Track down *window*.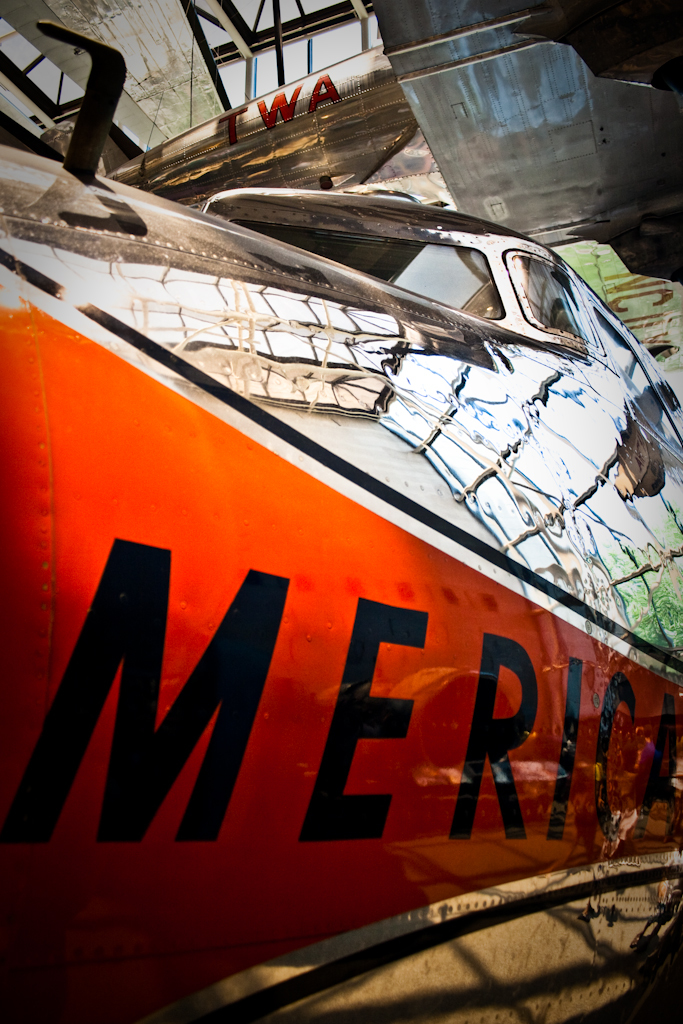
Tracked to [186, 0, 381, 115].
